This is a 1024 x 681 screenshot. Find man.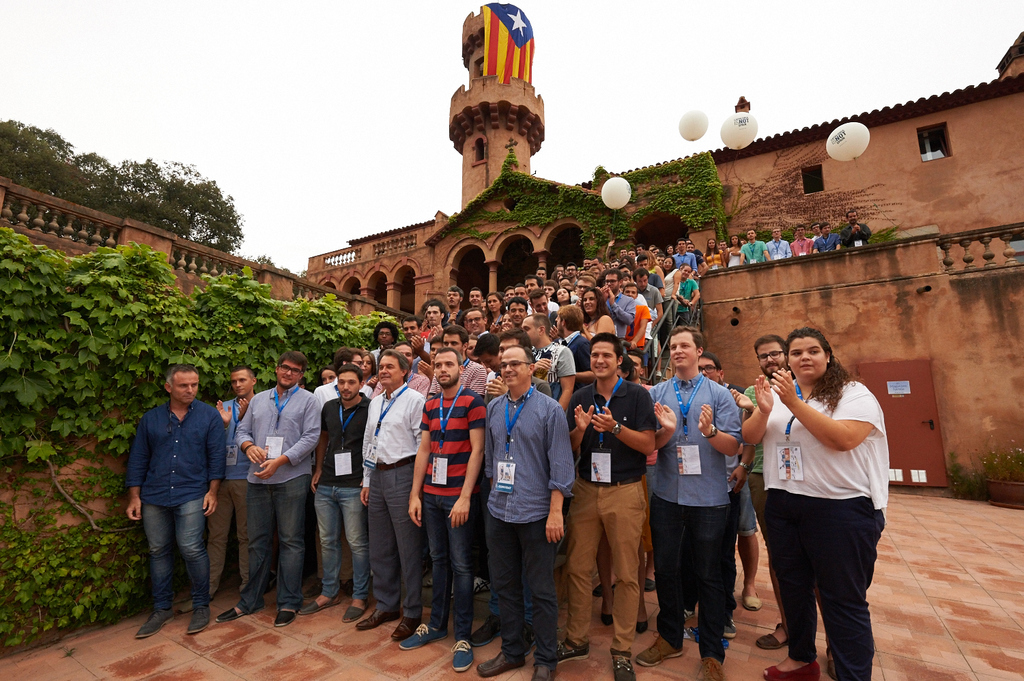
Bounding box: 446,285,463,311.
